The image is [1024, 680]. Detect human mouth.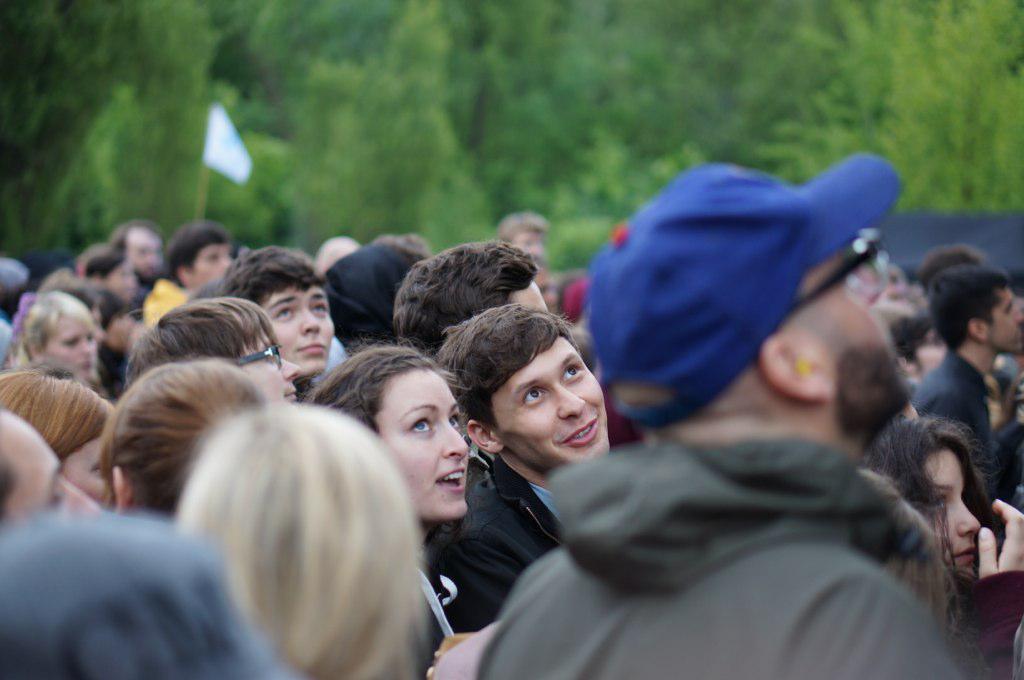
Detection: detection(437, 467, 465, 490).
